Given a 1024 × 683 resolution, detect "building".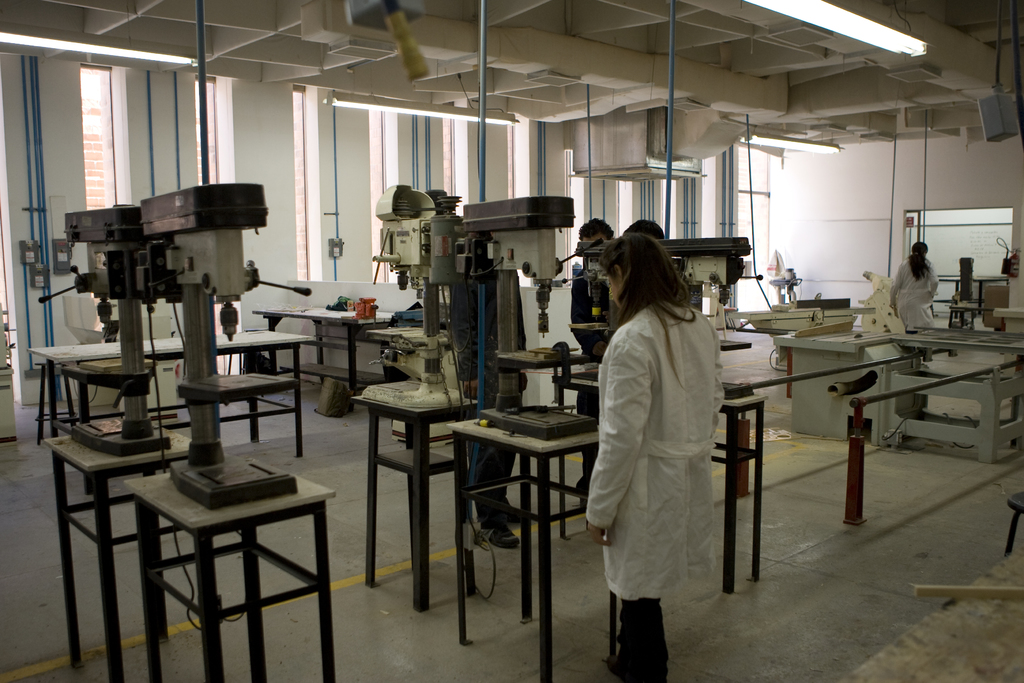
x1=0, y1=0, x2=1023, y2=682.
